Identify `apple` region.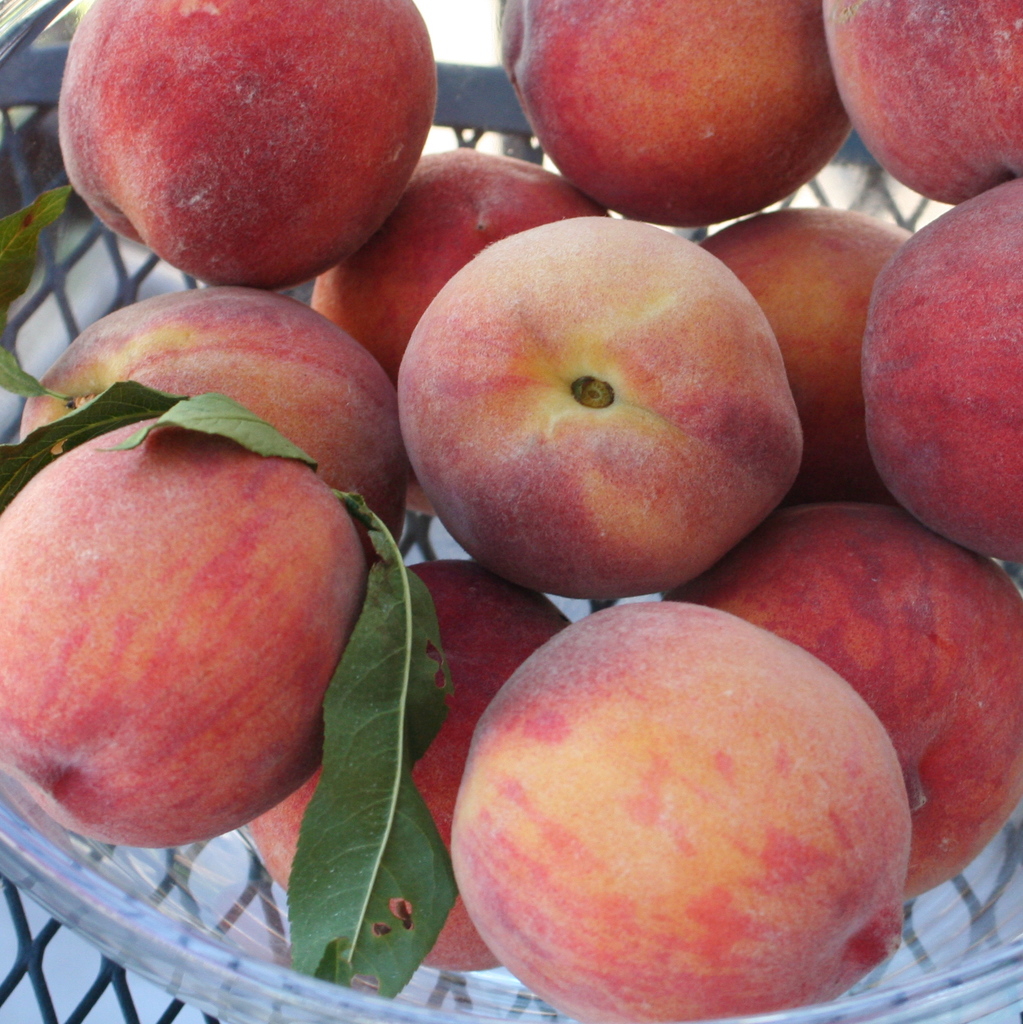
Region: BBox(405, 214, 827, 594).
